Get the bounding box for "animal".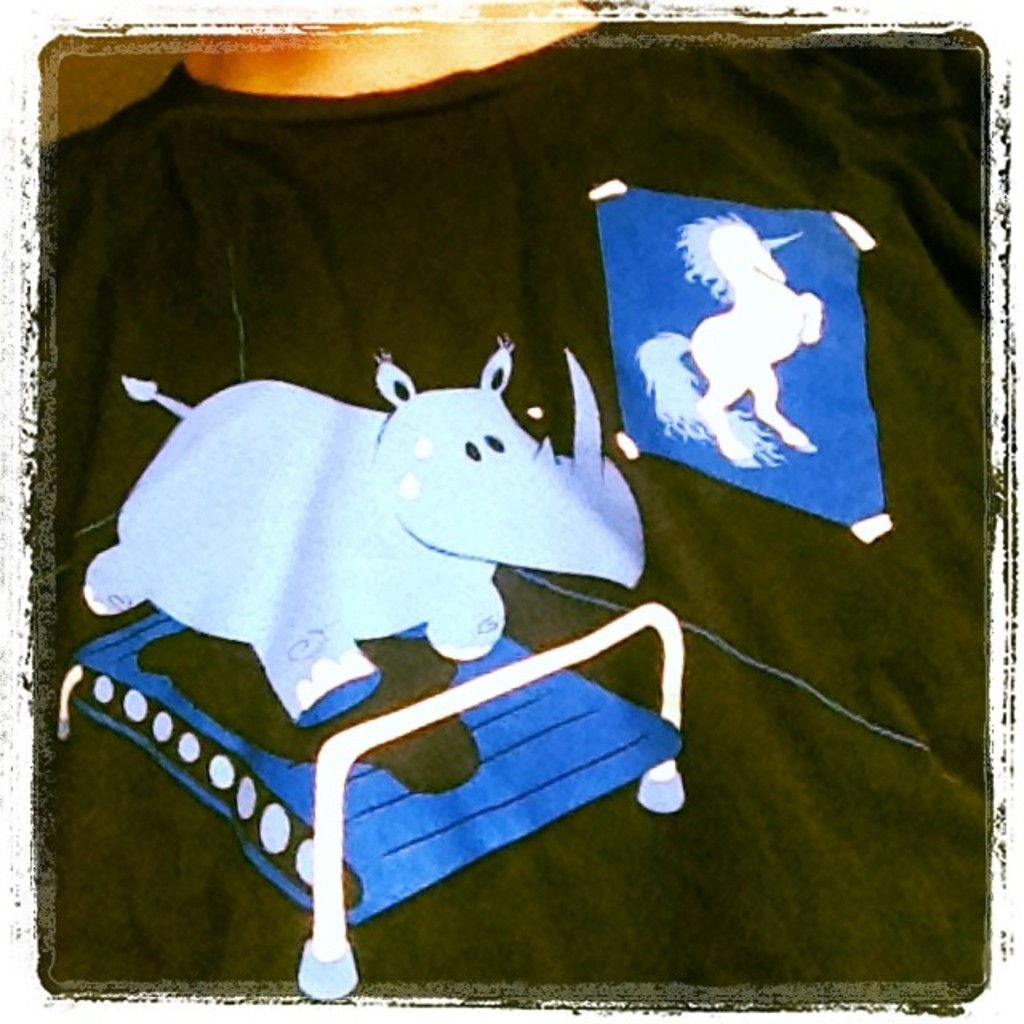
rect(69, 322, 653, 739).
